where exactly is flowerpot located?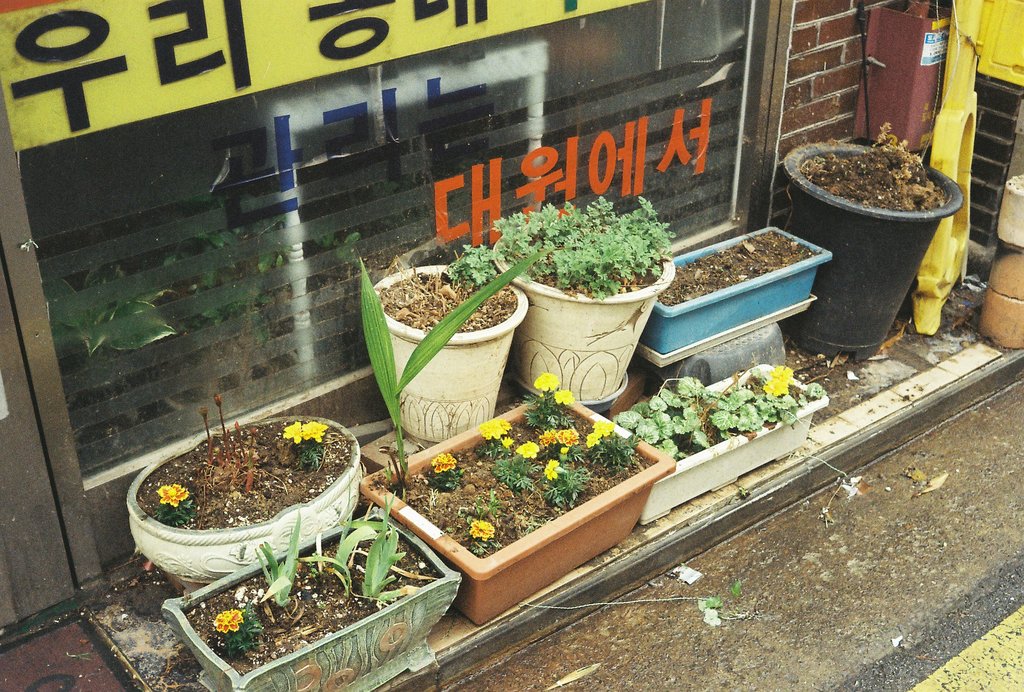
Its bounding box is rect(157, 507, 463, 691).
